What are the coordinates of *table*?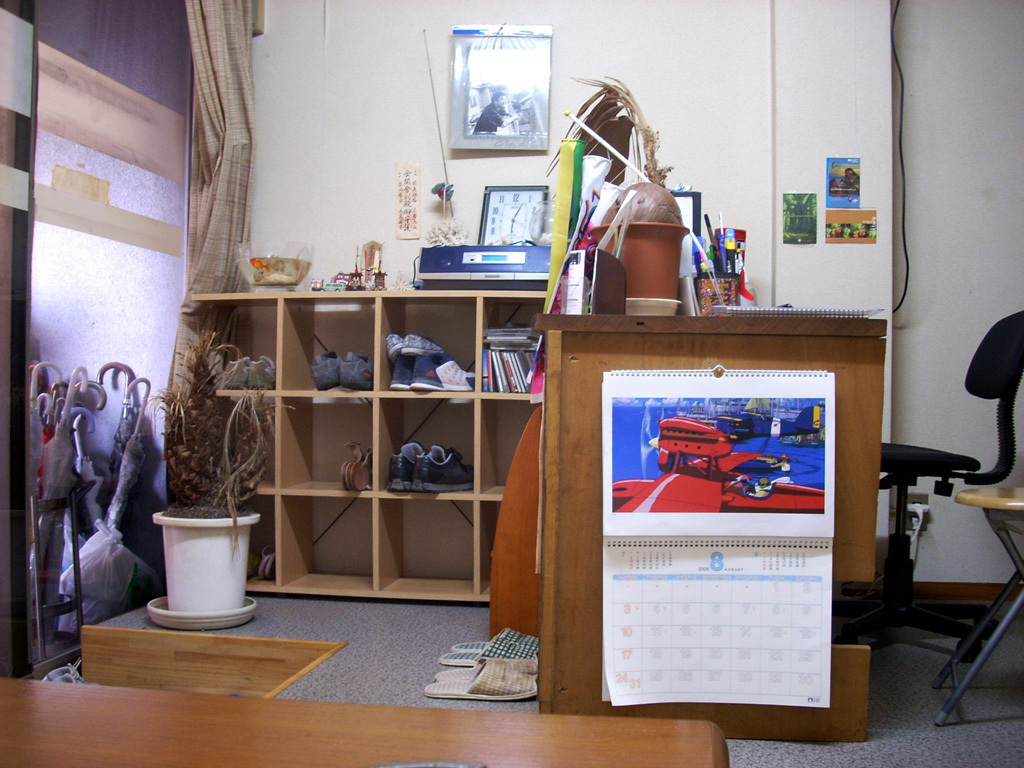
bbox=(0, 676, 734, 767).
